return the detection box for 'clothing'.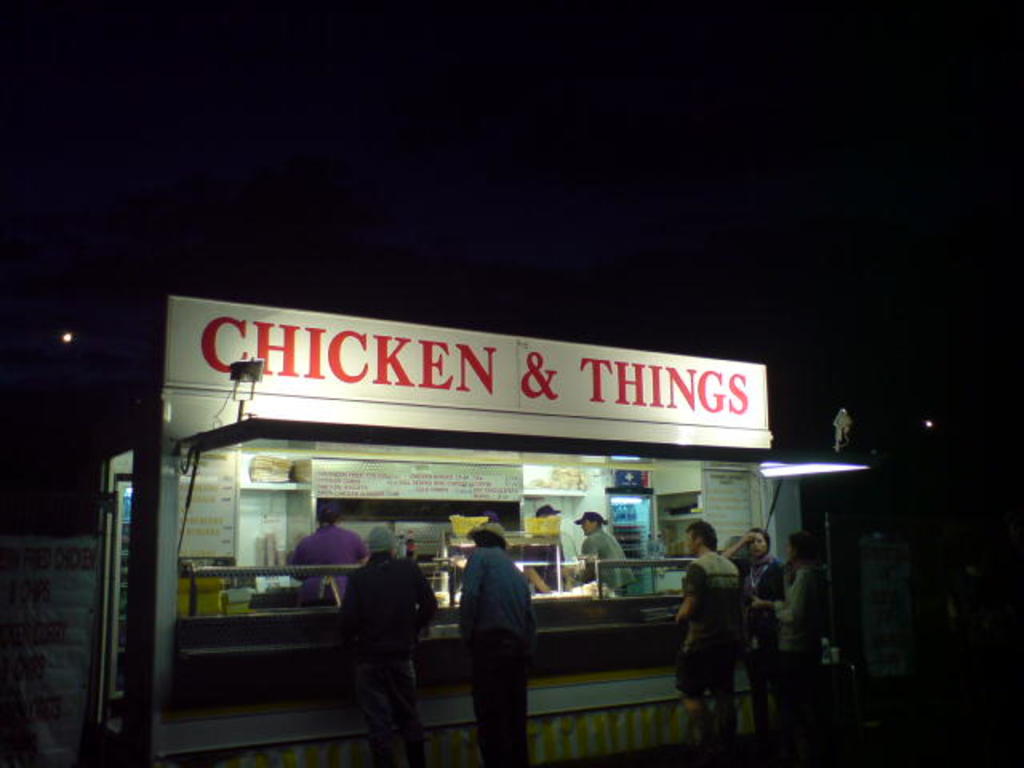
293, 526, 368, 606.
